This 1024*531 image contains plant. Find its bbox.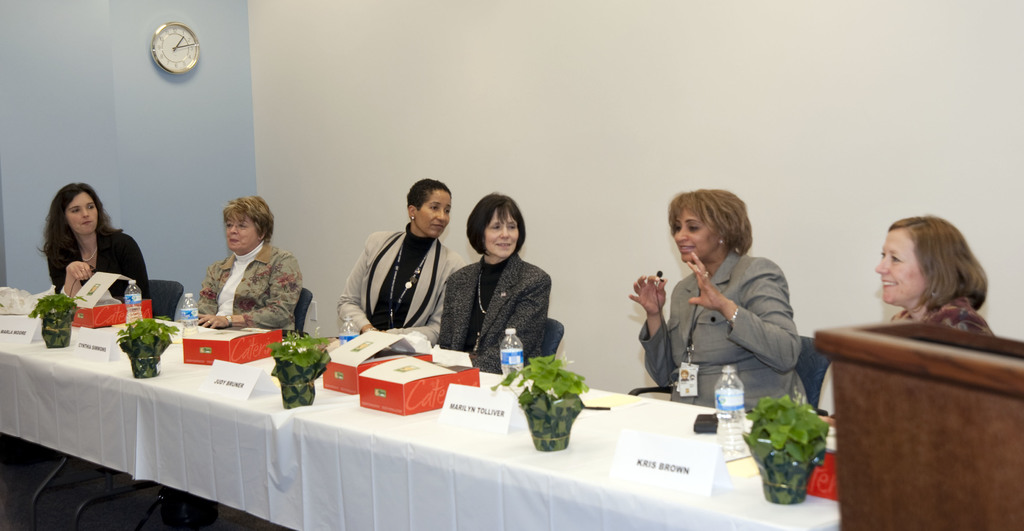
[737,396,834,507].
